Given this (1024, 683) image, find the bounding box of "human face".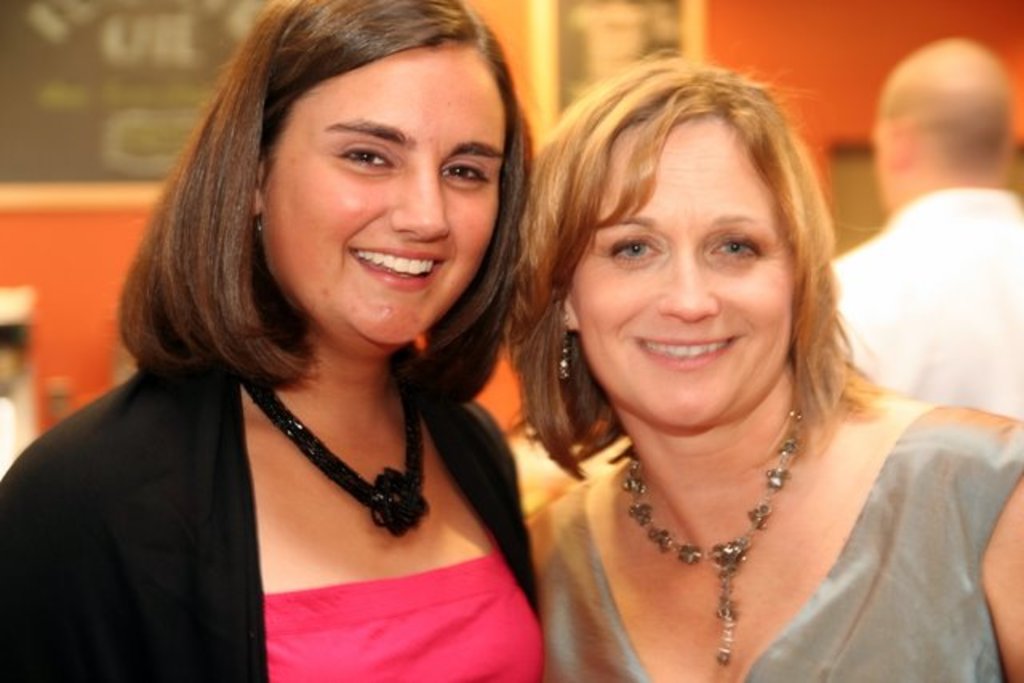
(566, 123, 795, 422).
